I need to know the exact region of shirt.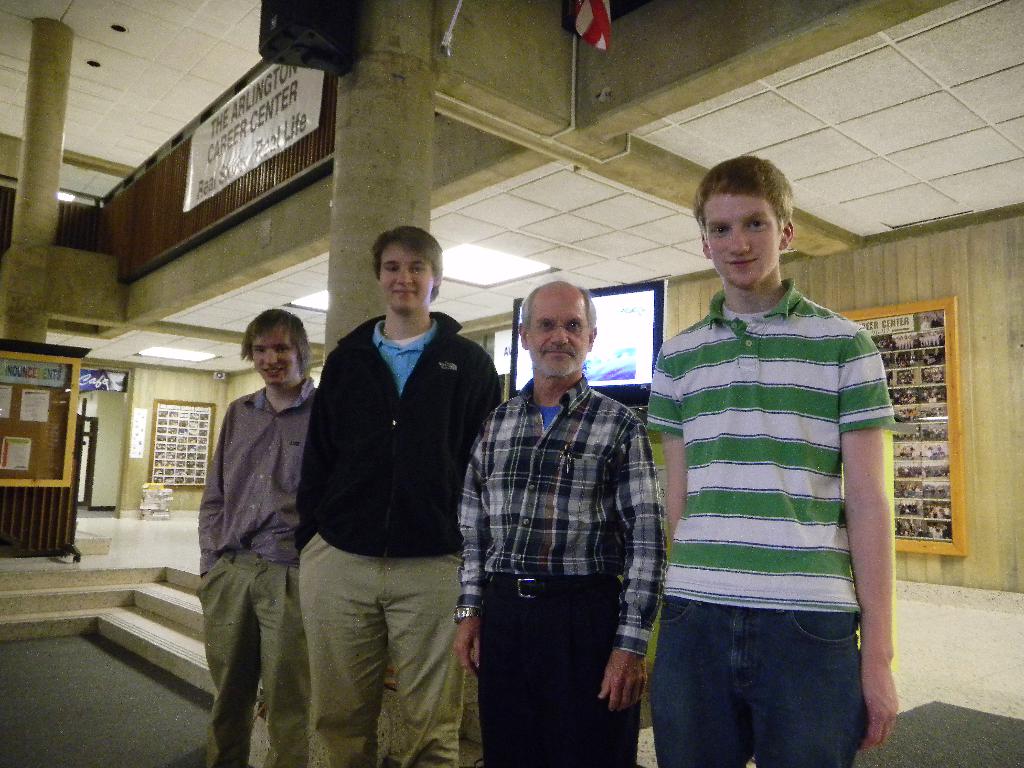
Region: 198/373/310/577.
